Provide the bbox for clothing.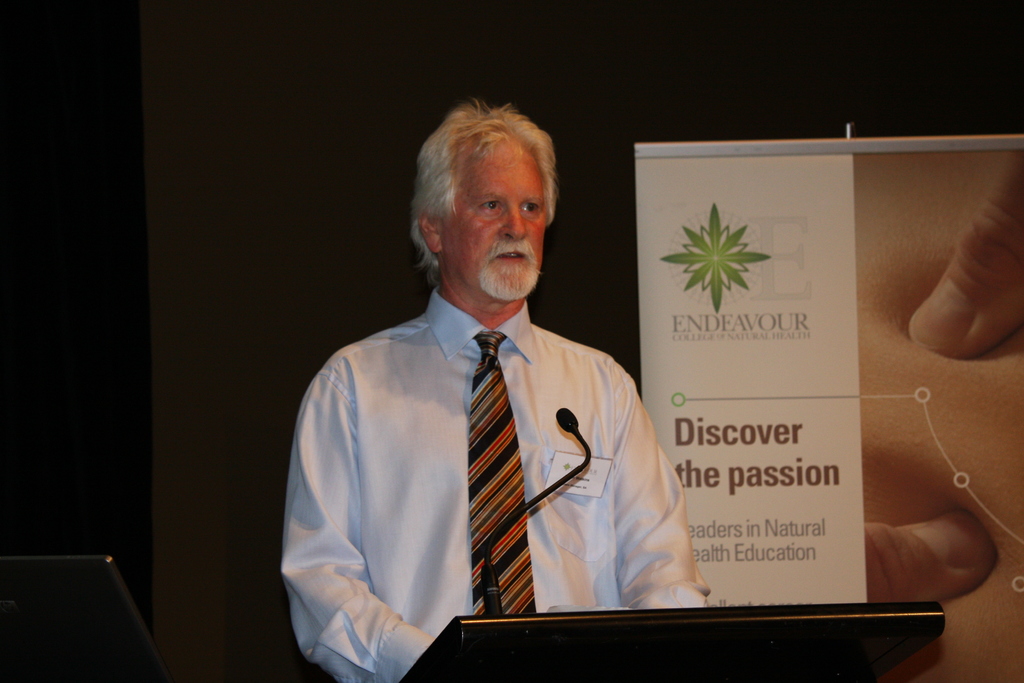
detection(255, 279, 715, 657).
